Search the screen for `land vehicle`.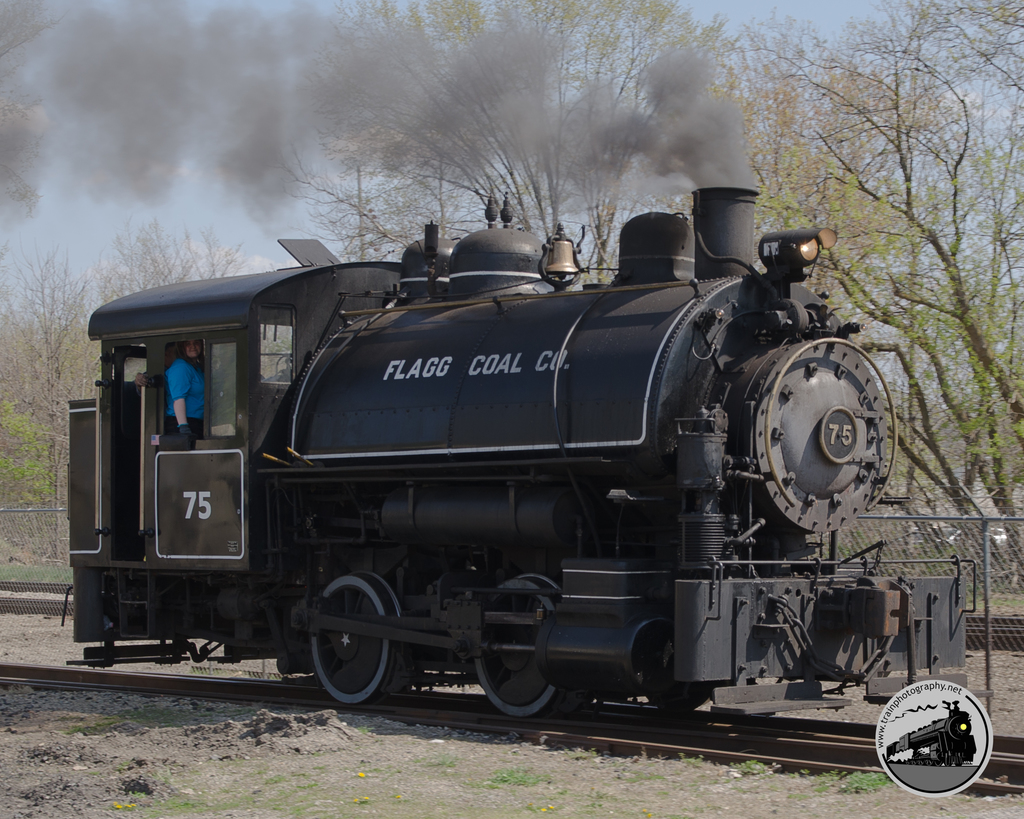
Found at left=885, top=705, right=977, bottom=763.
